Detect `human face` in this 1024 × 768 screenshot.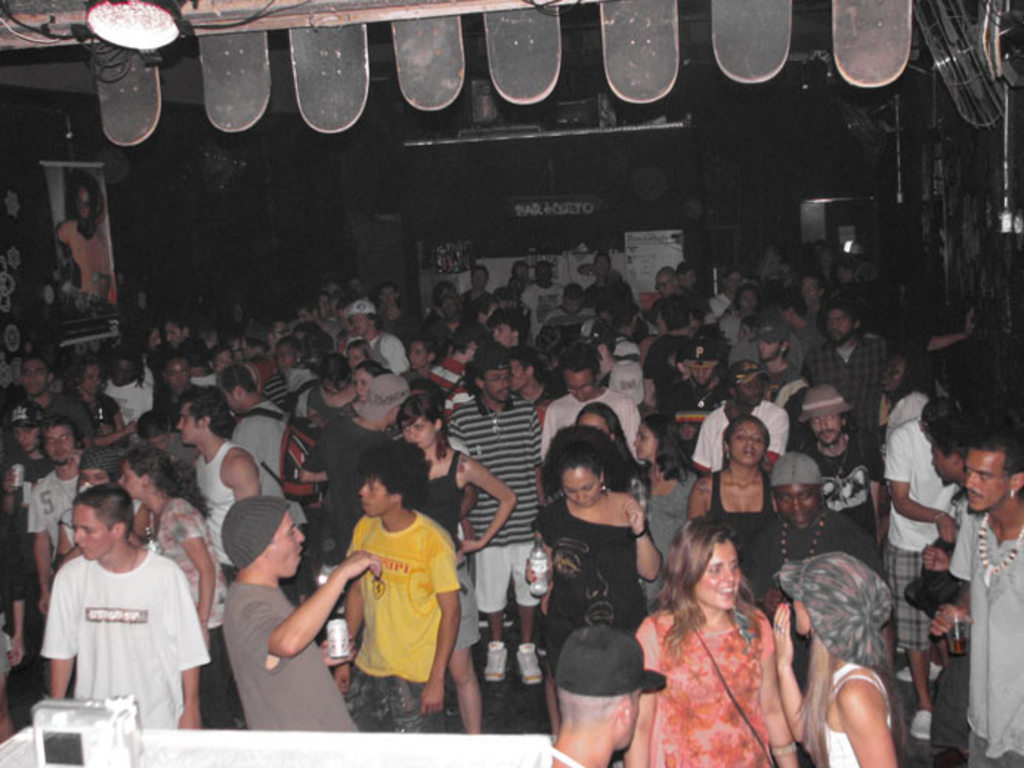
Detection: 823 306 854 344.
